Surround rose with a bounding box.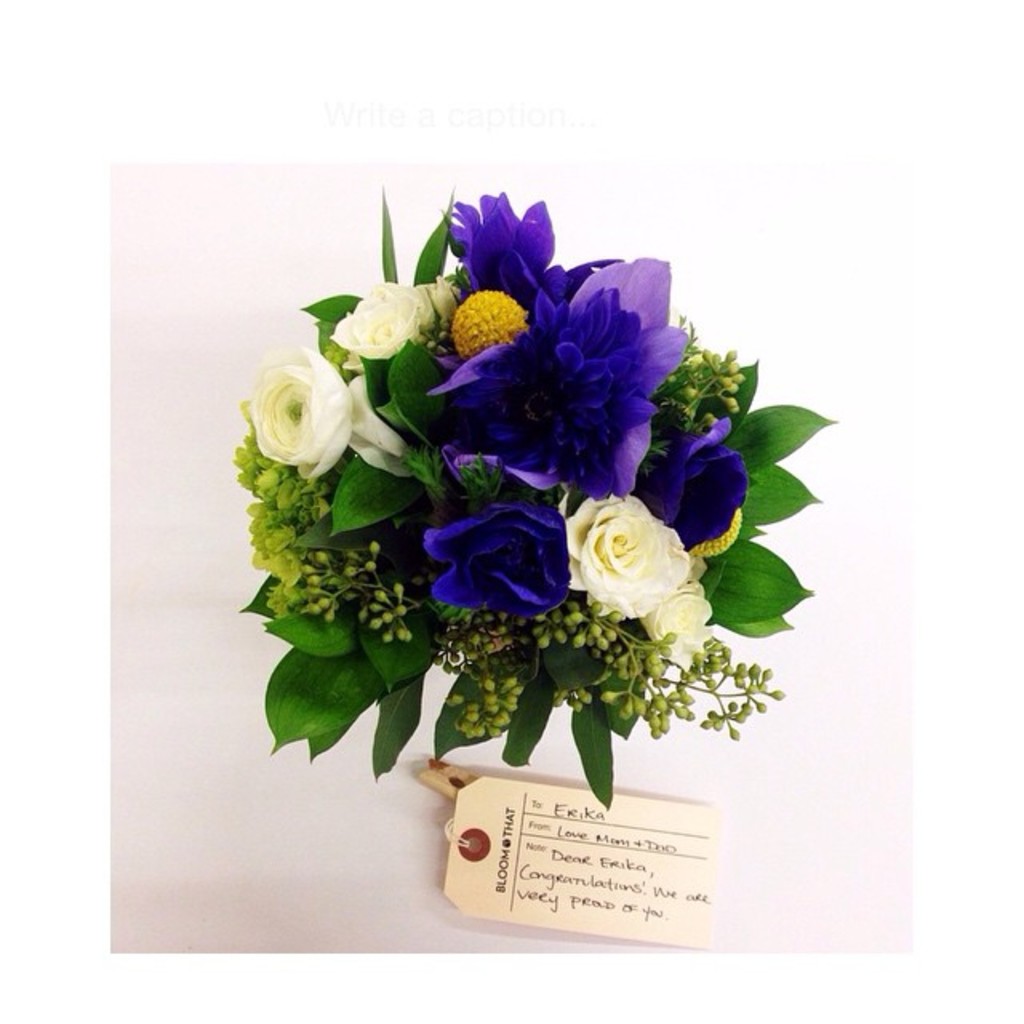
pyautogui.locateOnScreen(336, 280, 418, 374).
